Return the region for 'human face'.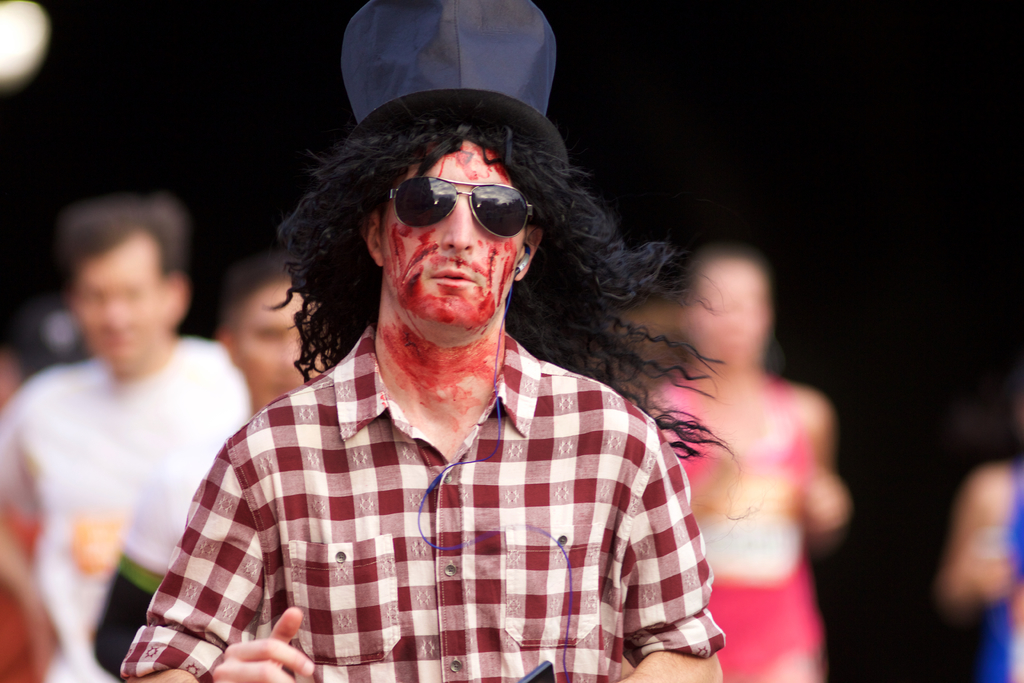
(228, 284, 324, 416).
